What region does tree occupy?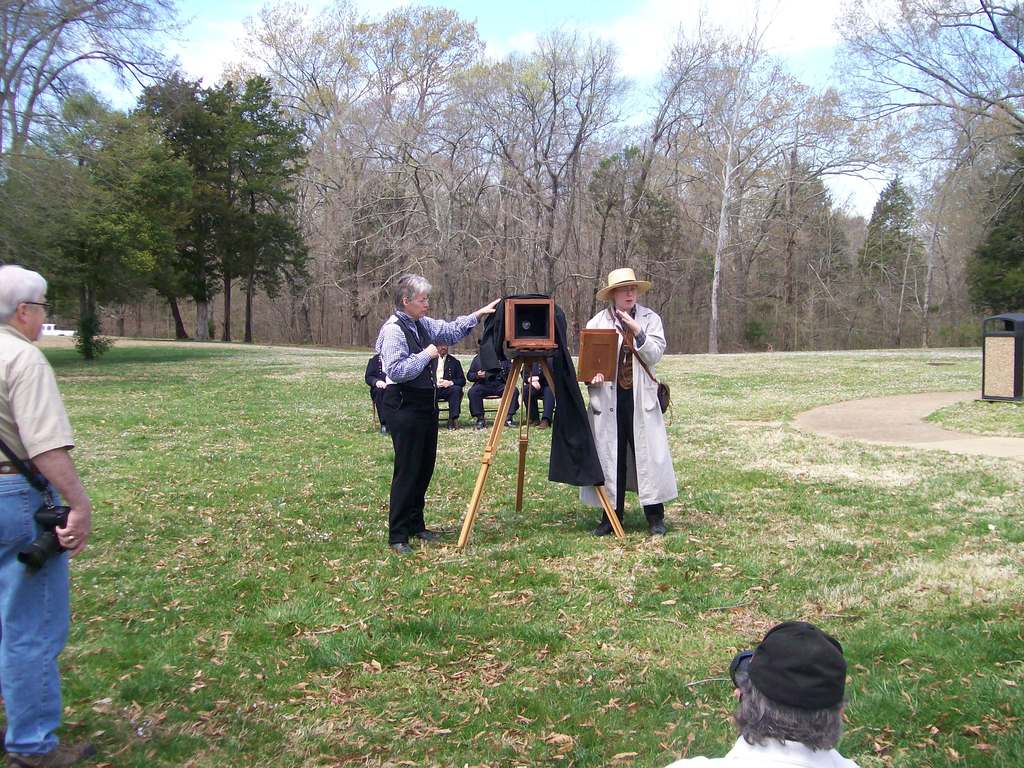
{"left": 325, "top": 25, "right": 628, "bottom": 356}.
